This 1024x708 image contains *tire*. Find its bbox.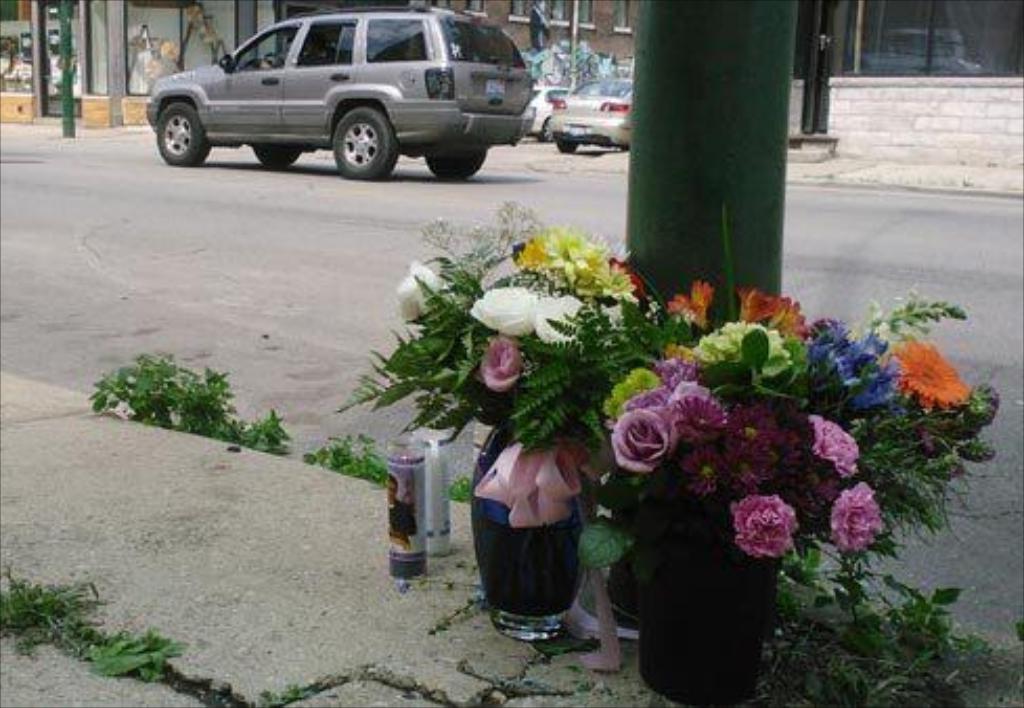
bbox(331, 111, 394, 184).
